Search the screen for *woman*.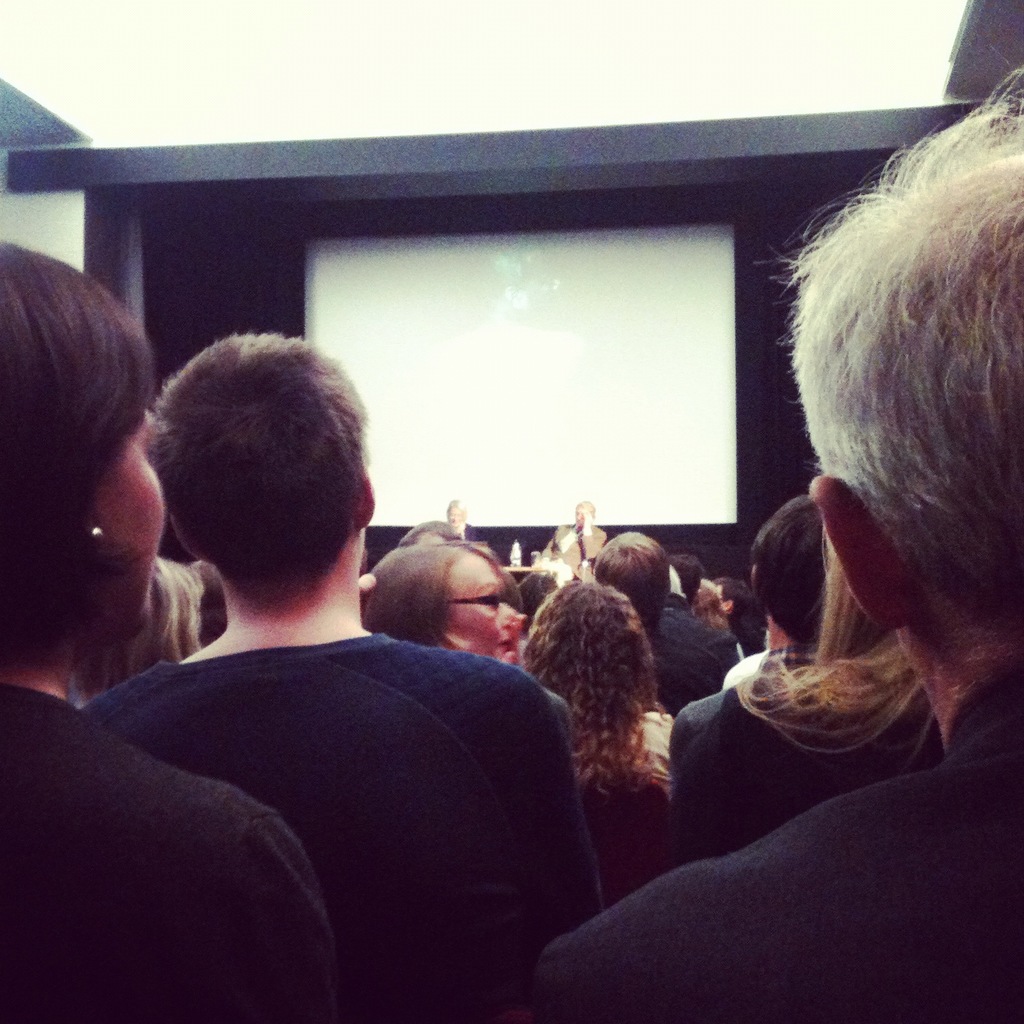
Found at 665 529 951 890.
